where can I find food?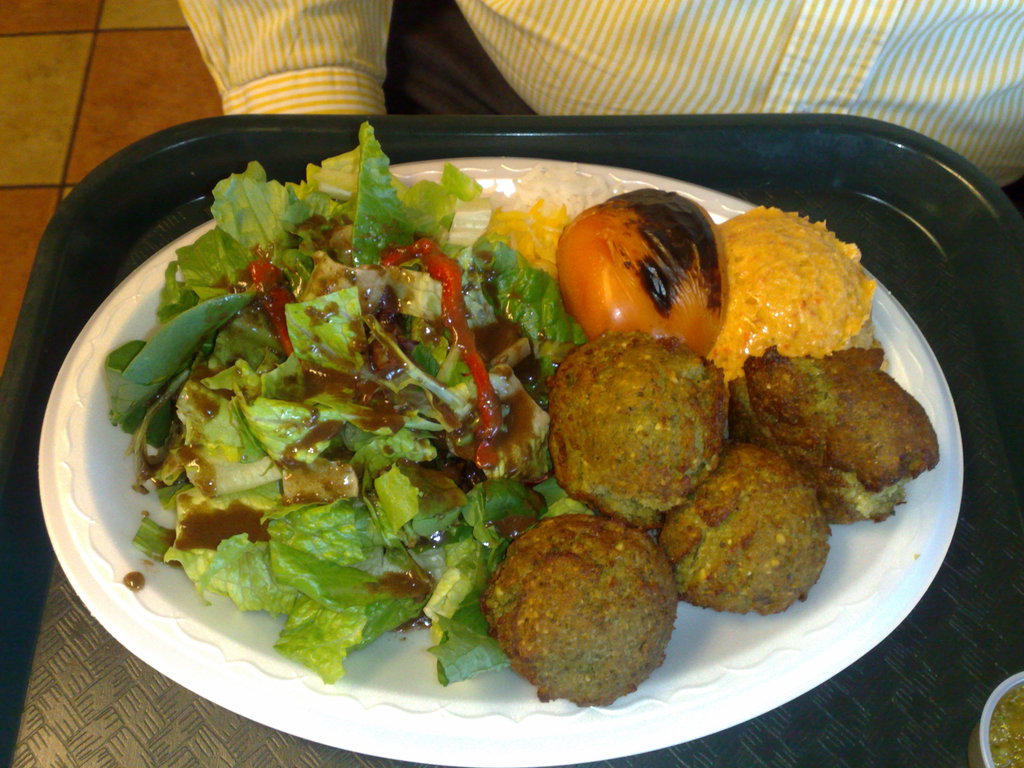
You can find it at [987, 683, 1023, 767].
